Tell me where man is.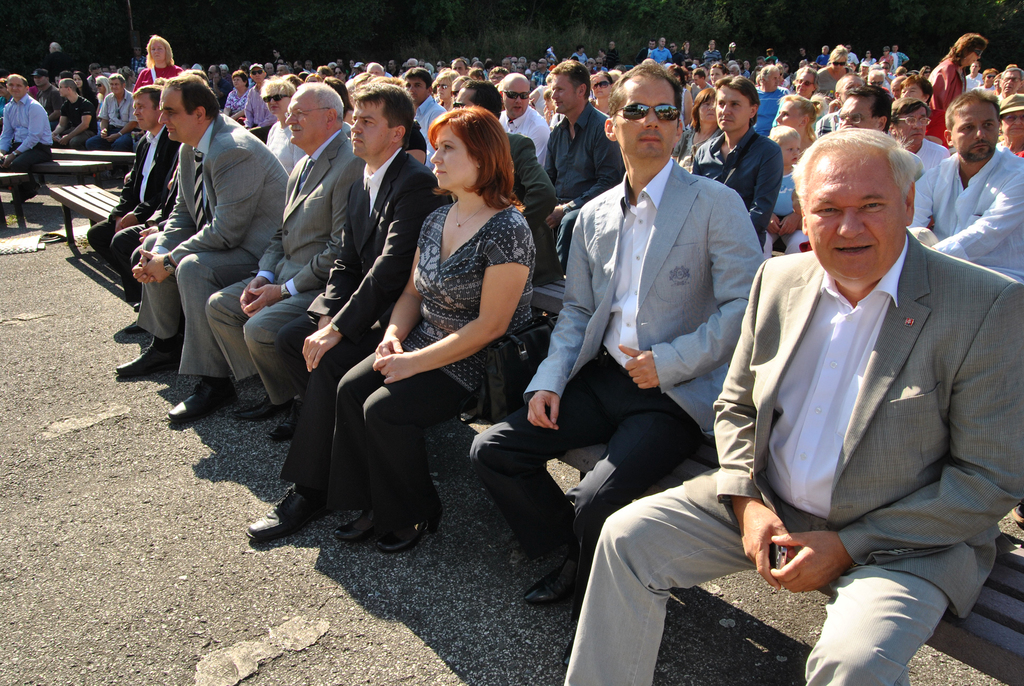
man is at bbox=(257, 81, 445, 551).
